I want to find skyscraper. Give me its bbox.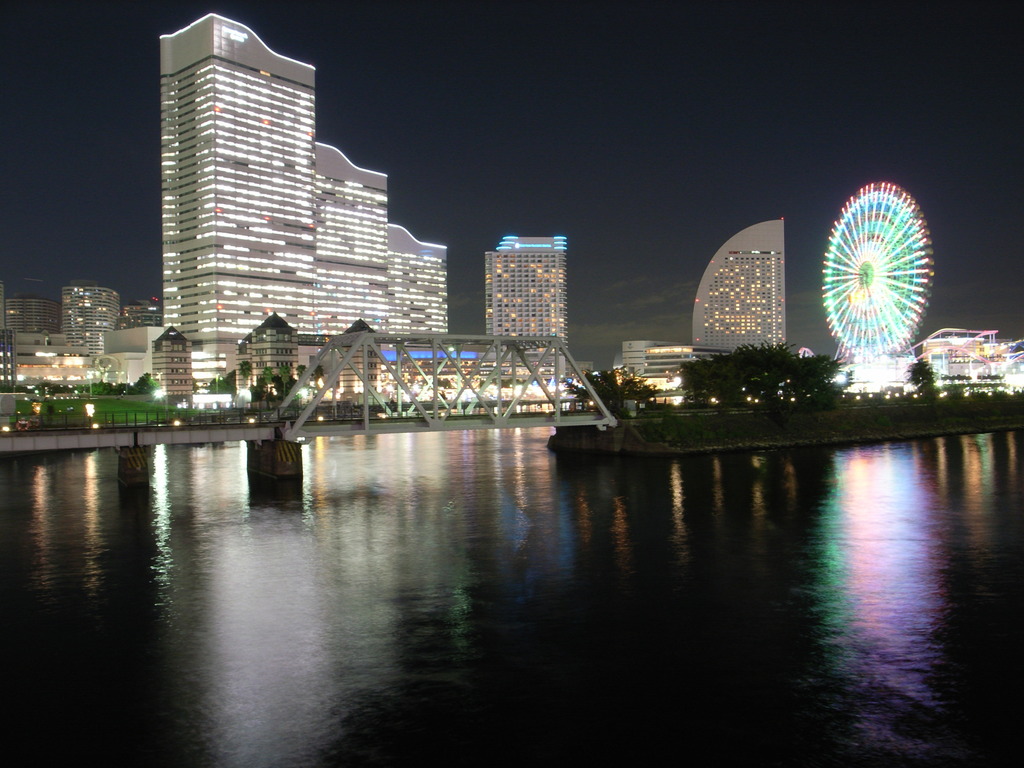
select_region(63, 280, 118, 362).
